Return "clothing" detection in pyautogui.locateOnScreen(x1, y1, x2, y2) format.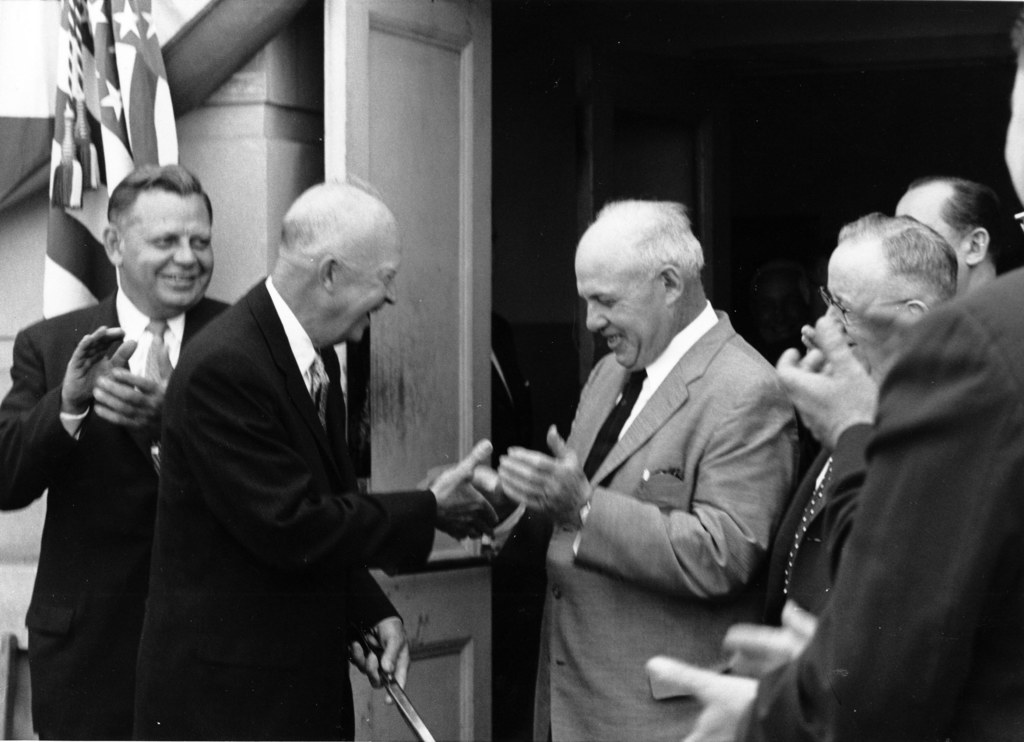
pyautogui.locateOnScreen(531, 291, 803, 741).
